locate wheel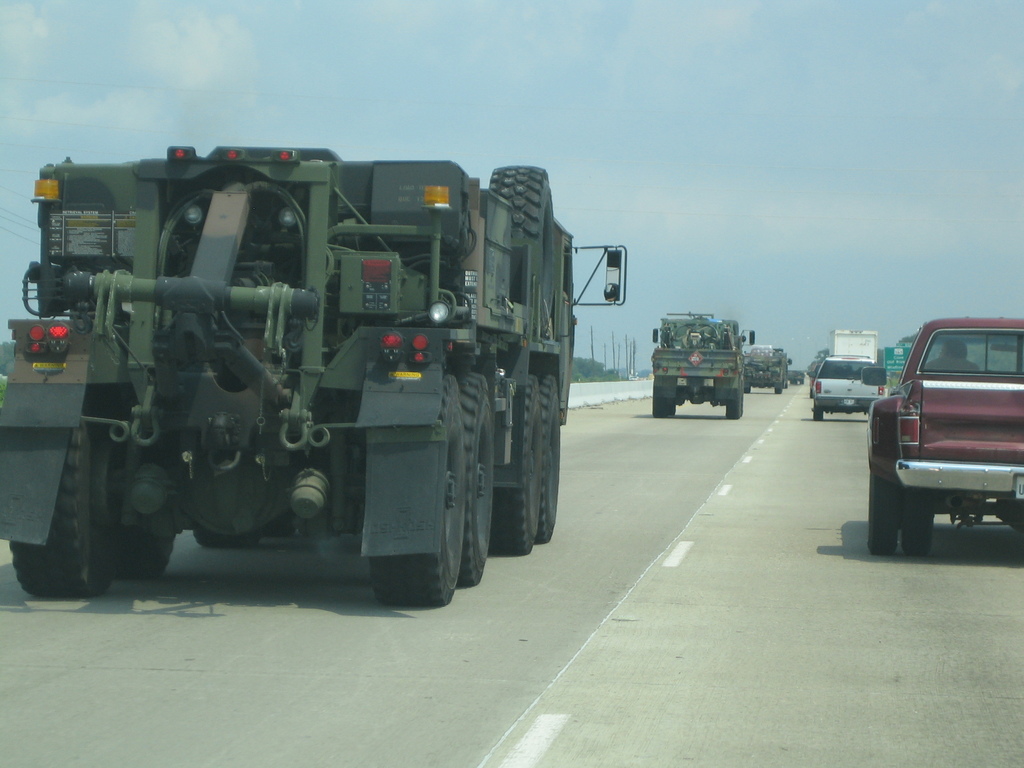
<bbox>868, 479, 895, 554</bbox>
